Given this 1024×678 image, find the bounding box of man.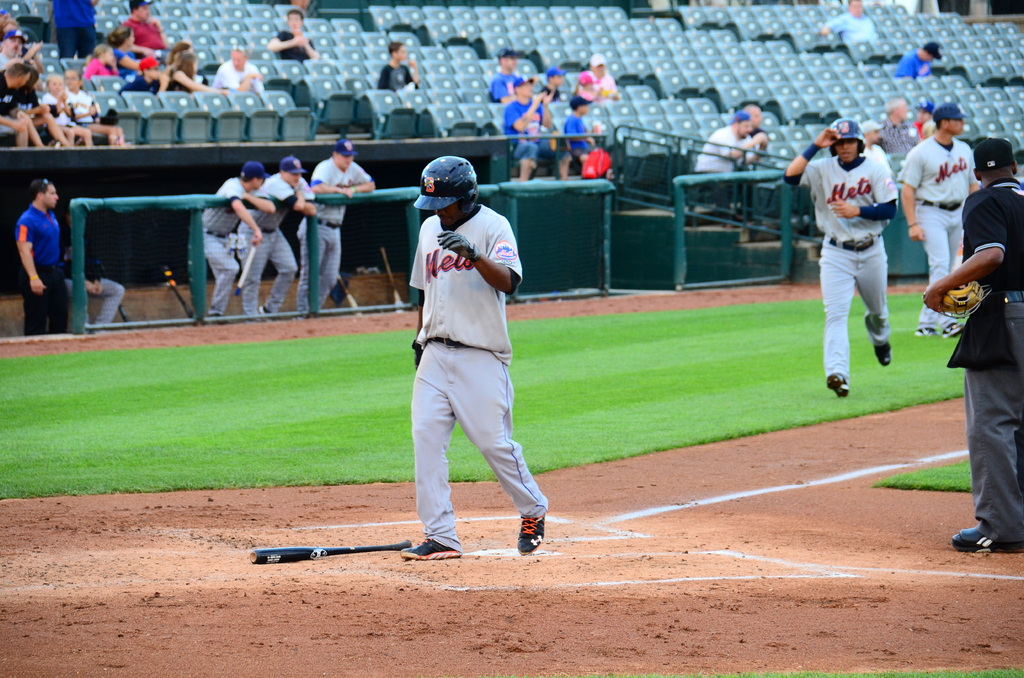
BBox(0, 63, 51, 152).
